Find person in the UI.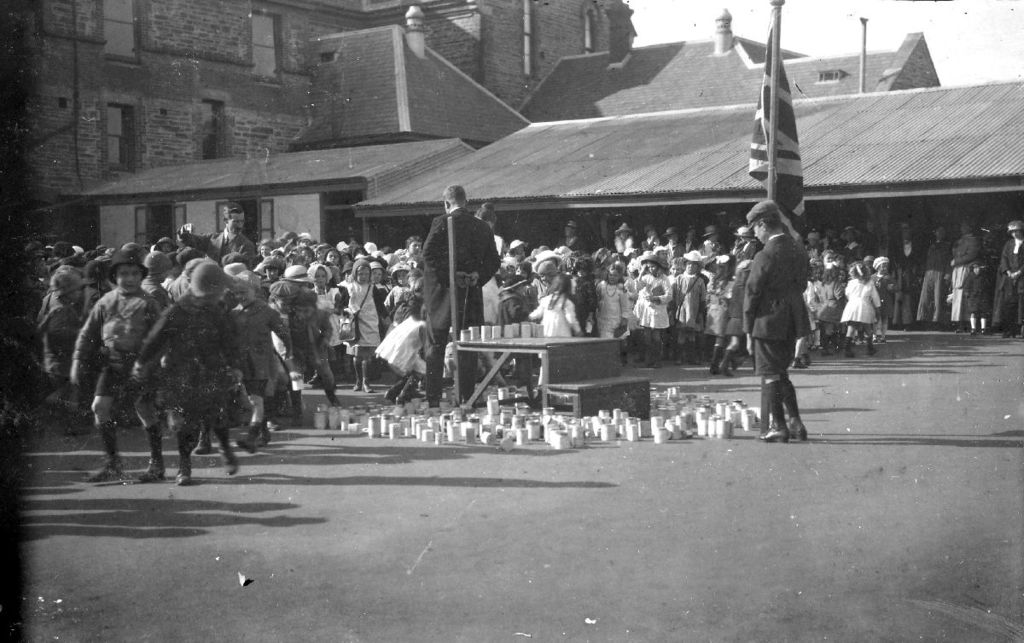
UI element at l=739, t=179, r=812, b=449.
